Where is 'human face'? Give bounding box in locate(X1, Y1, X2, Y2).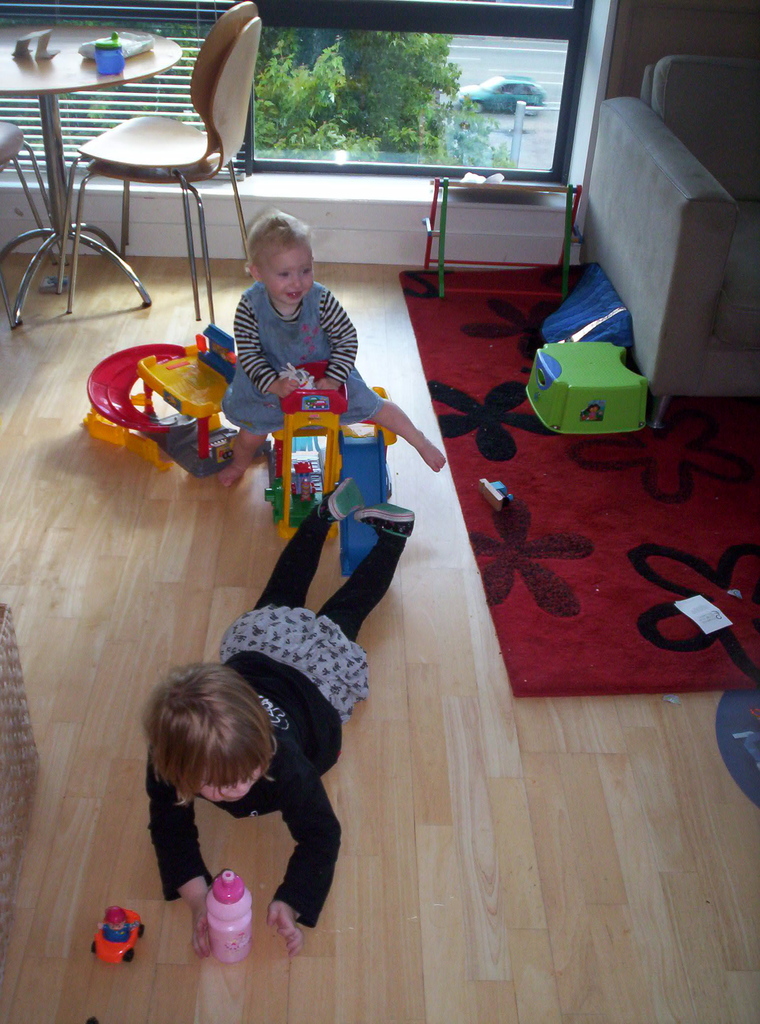
locate(270, 253, 316, 302).
